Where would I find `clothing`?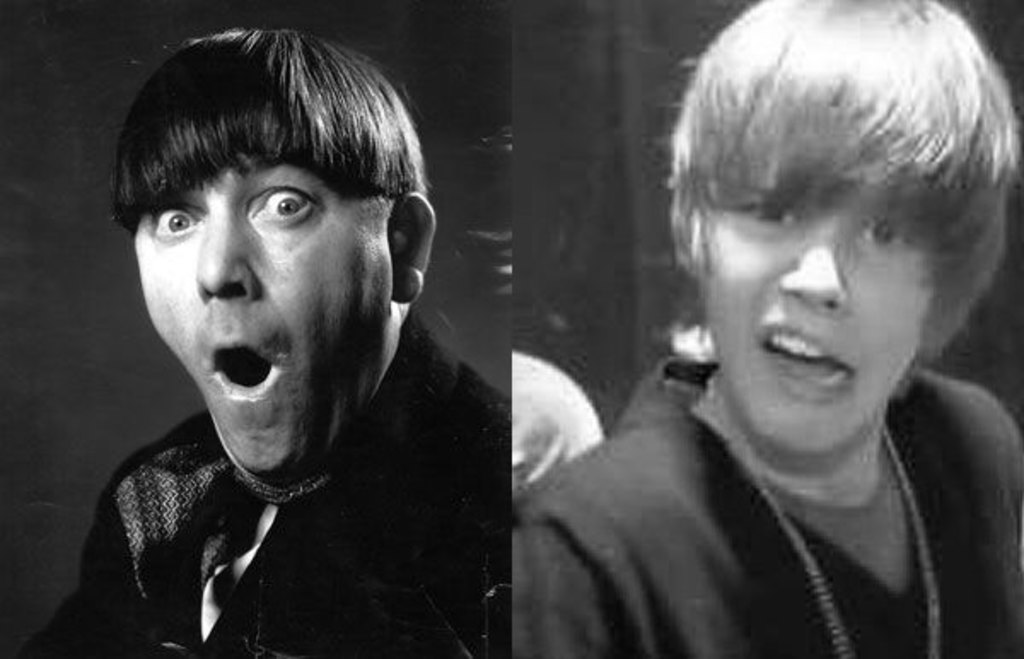
At locate(43, 328, 548, 656).
